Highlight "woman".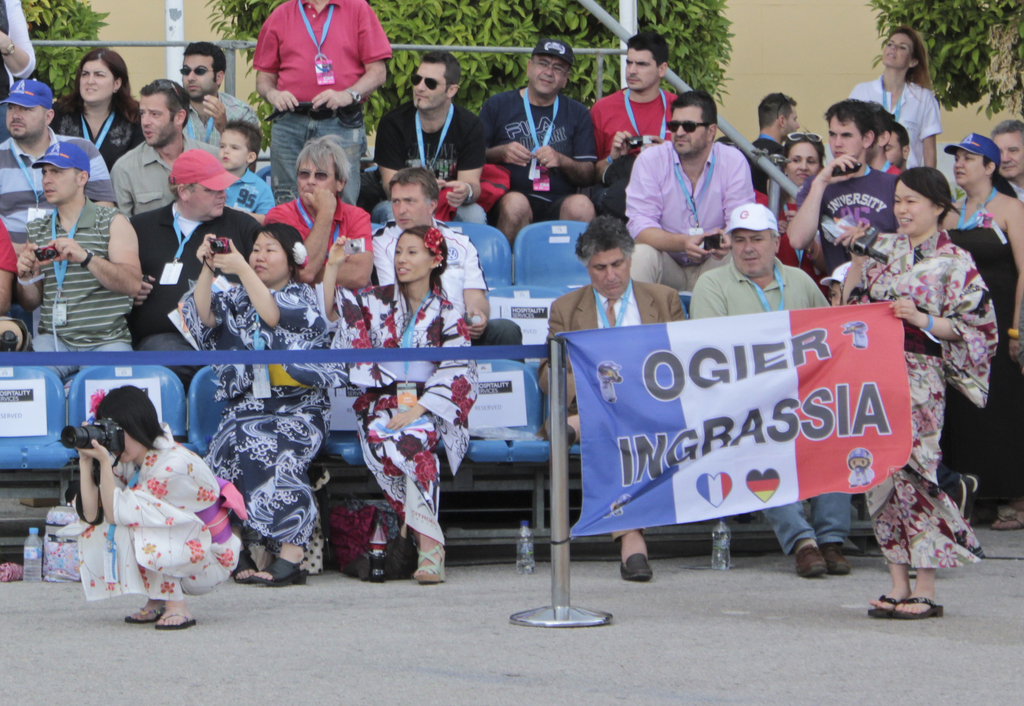
Highlighted region: (left=940, top=128, right=1023, bottom=536).
